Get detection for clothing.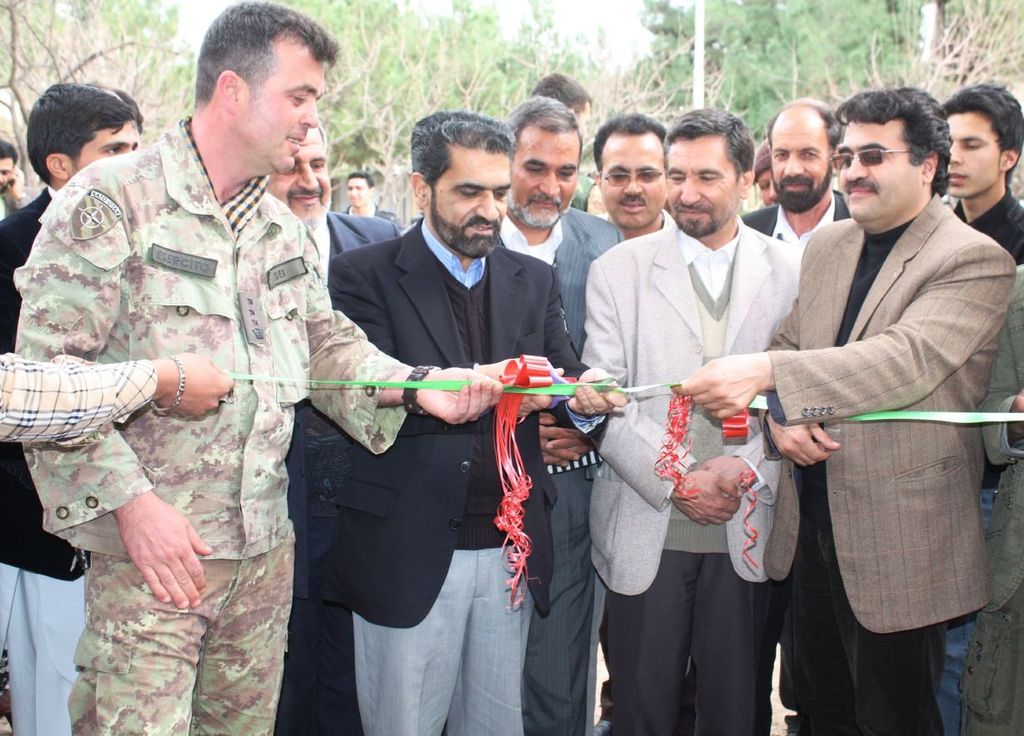
Detection: {"left": 572, "top": 225, "right": 793, "bottom": 728}.
